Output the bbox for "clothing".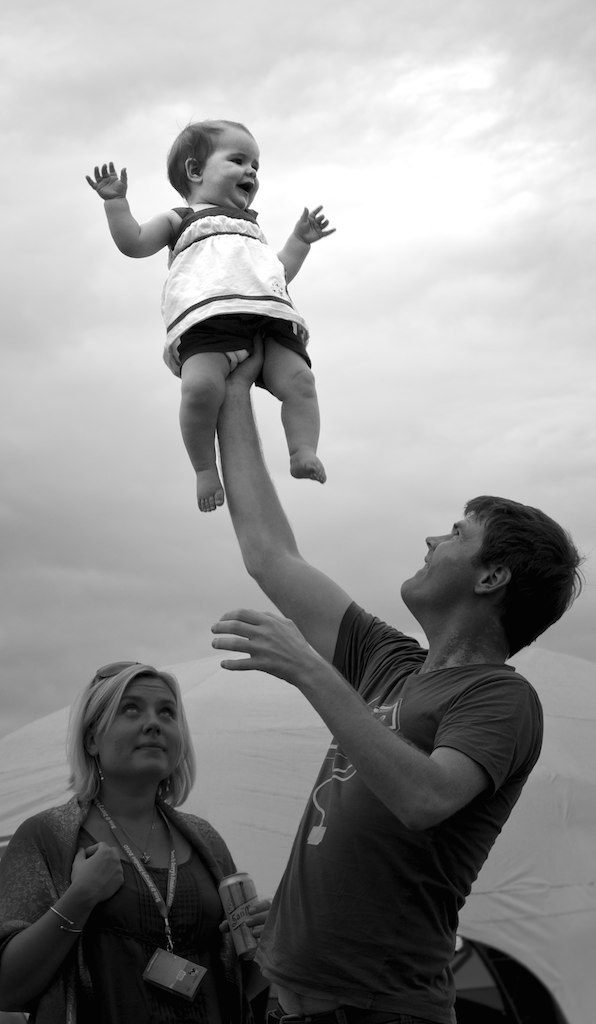
158, 191, 318, 367.
